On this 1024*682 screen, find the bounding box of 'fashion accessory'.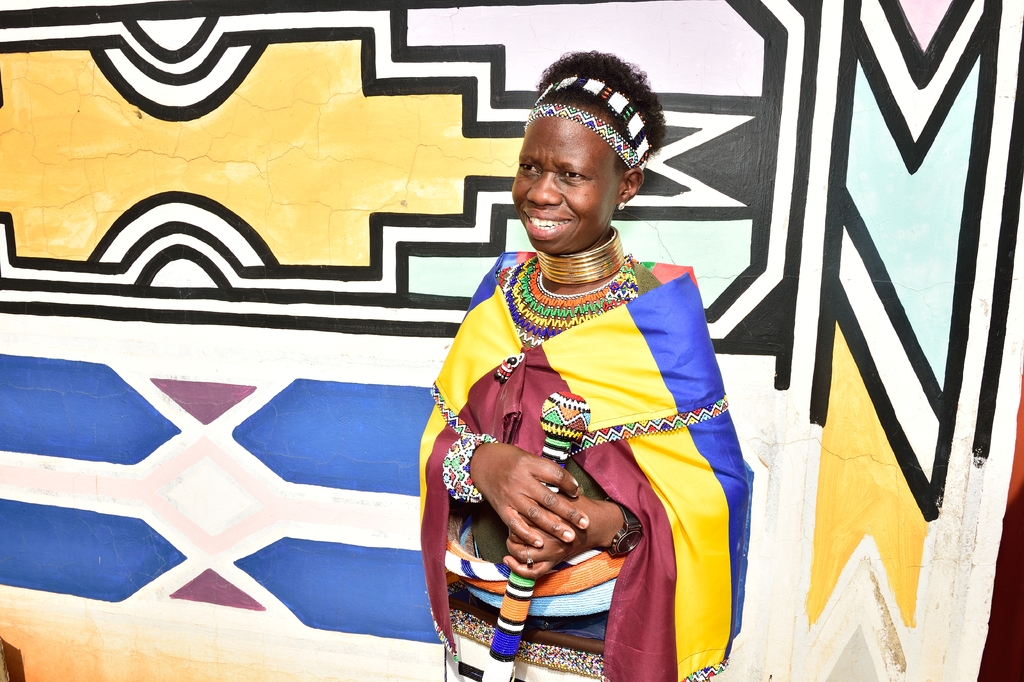
Bounding box: 535:71:652:170.
